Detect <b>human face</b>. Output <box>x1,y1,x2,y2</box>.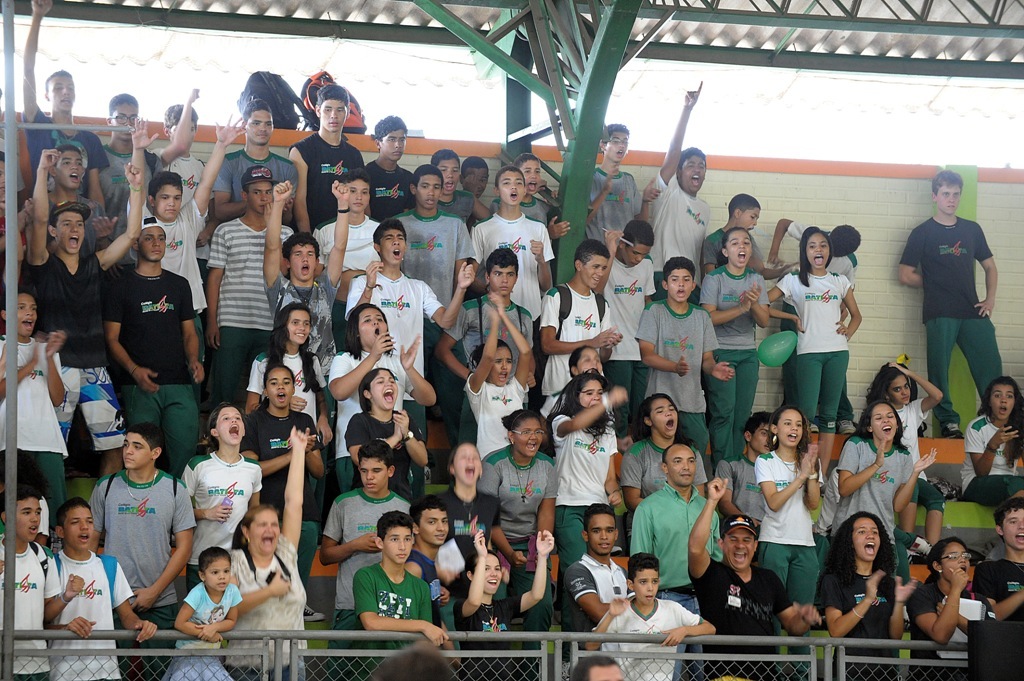
<box>588,509,622,559</box>.
